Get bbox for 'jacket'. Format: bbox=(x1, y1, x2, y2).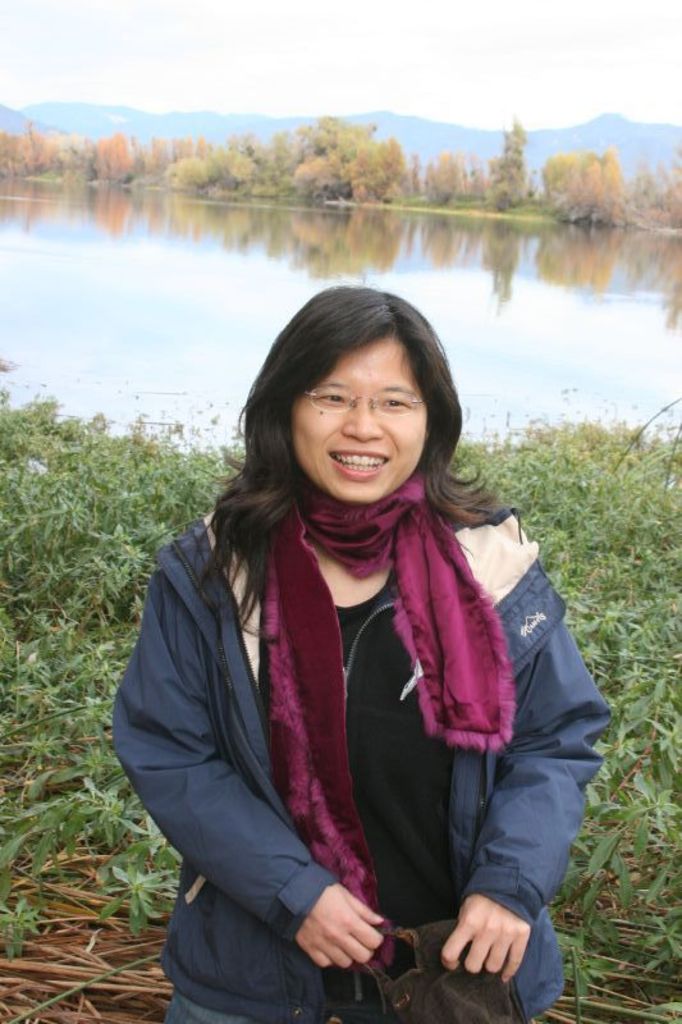
bbox=(114, 511, 608, 1023).
